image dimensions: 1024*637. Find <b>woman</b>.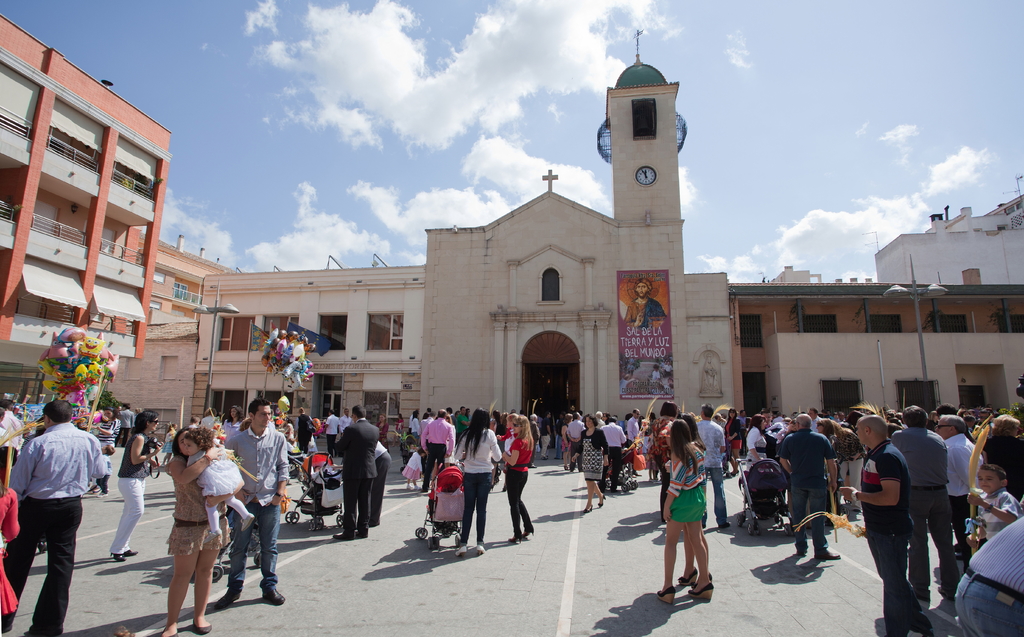
501,415,536,536.
